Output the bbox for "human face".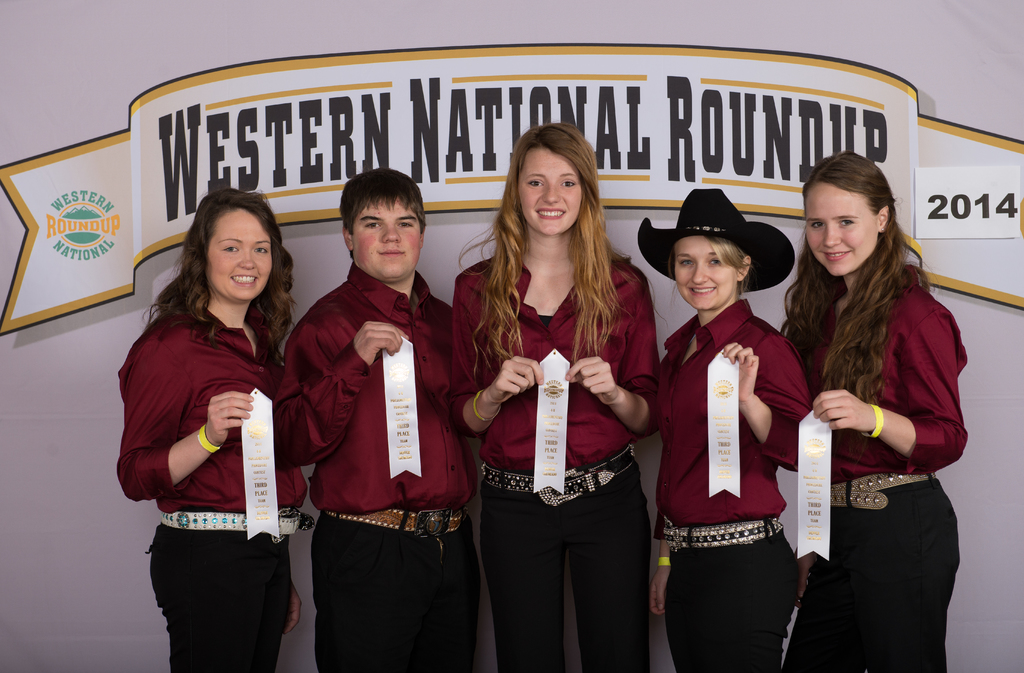
<bbox>206, 206, 271, 300</bbox>.
